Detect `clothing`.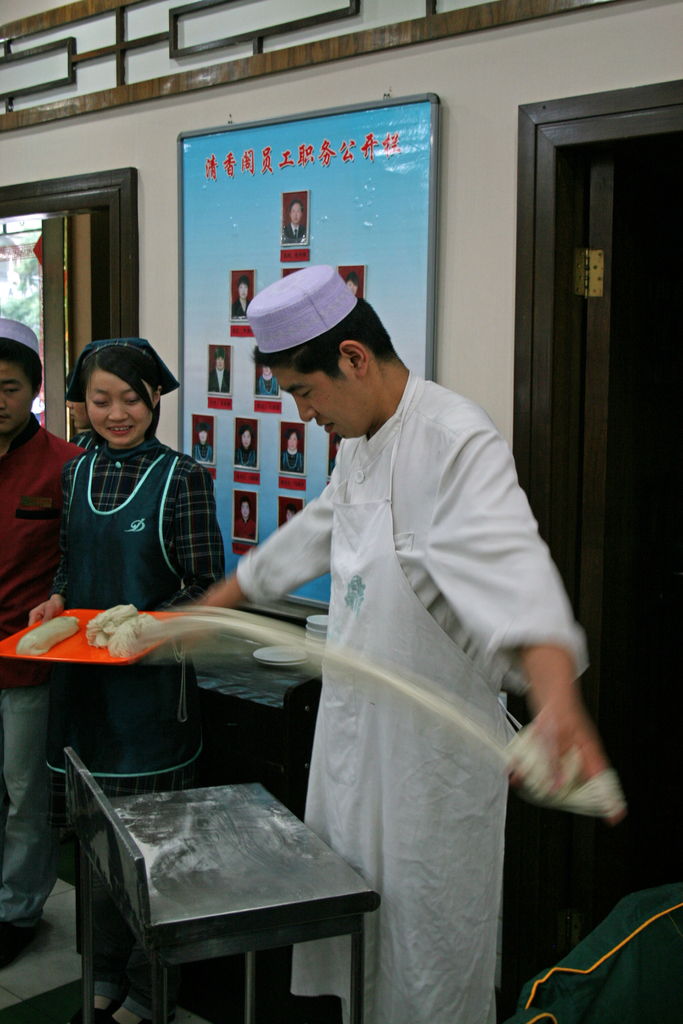
Detected at detection(194, 439, 215, 463).
